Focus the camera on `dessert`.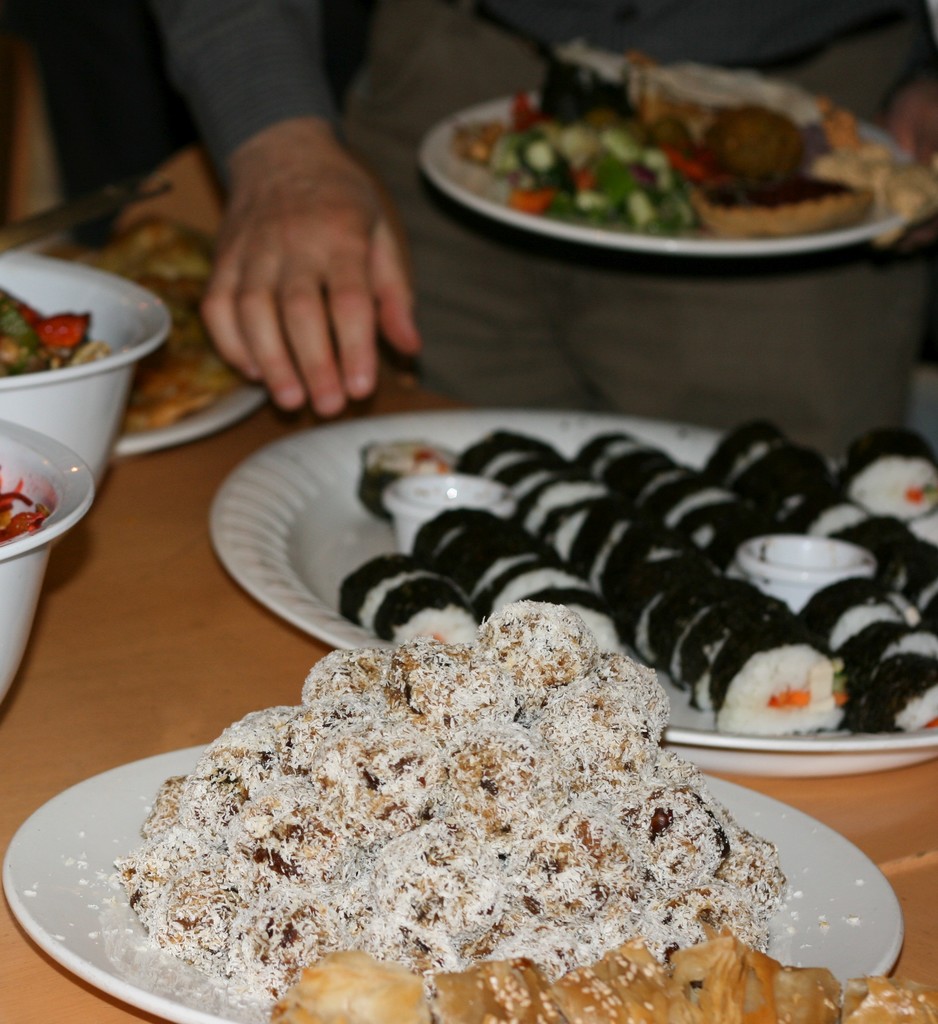
Focus region: 336,426,937,734.
